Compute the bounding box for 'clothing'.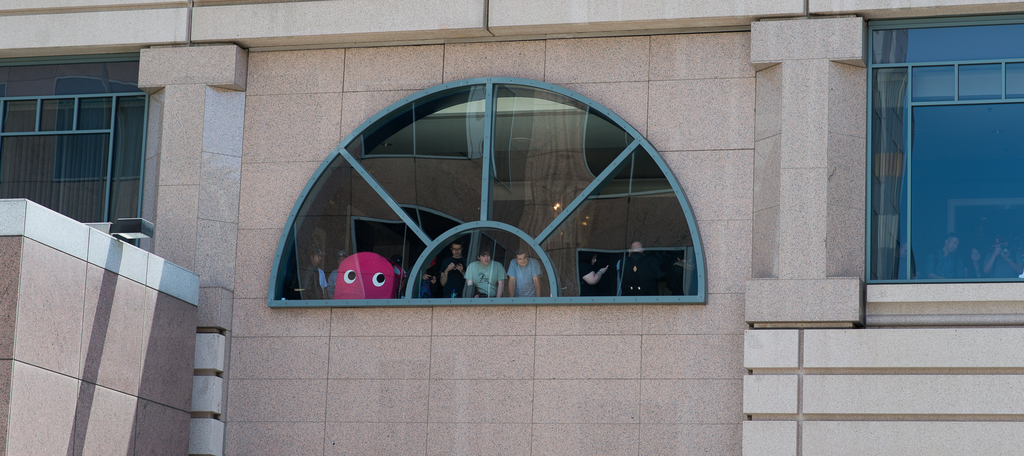
bbox=(435, 254, 468, 298).
